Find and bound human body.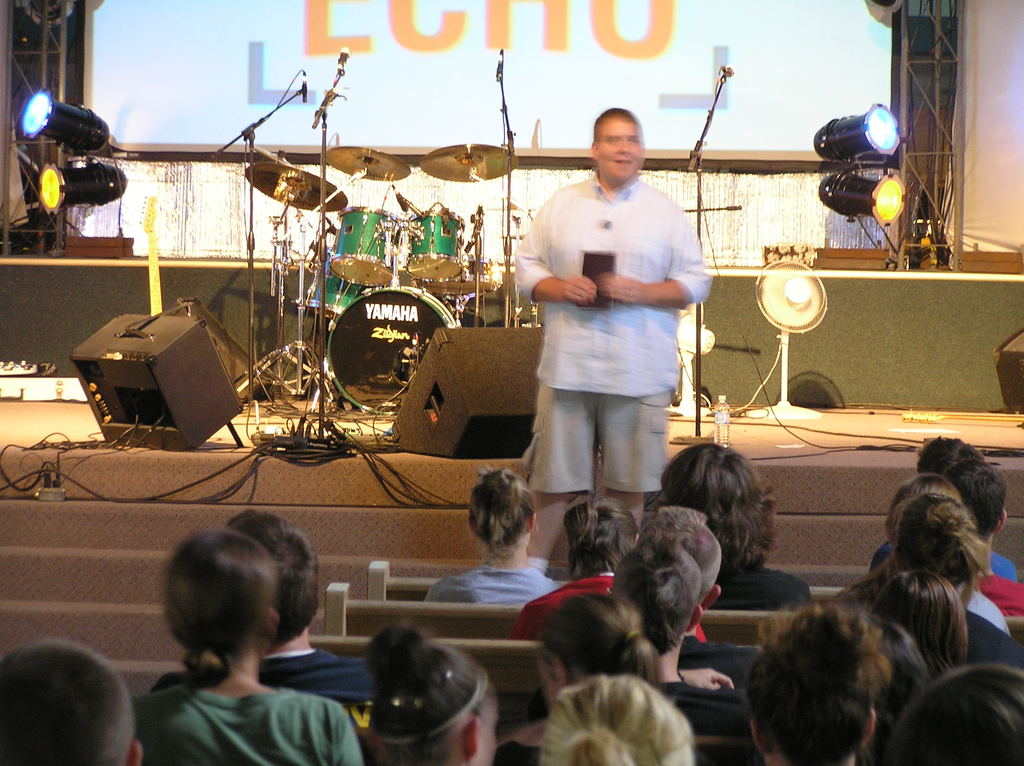
Bound: region(976, 573, 1023, 620).
